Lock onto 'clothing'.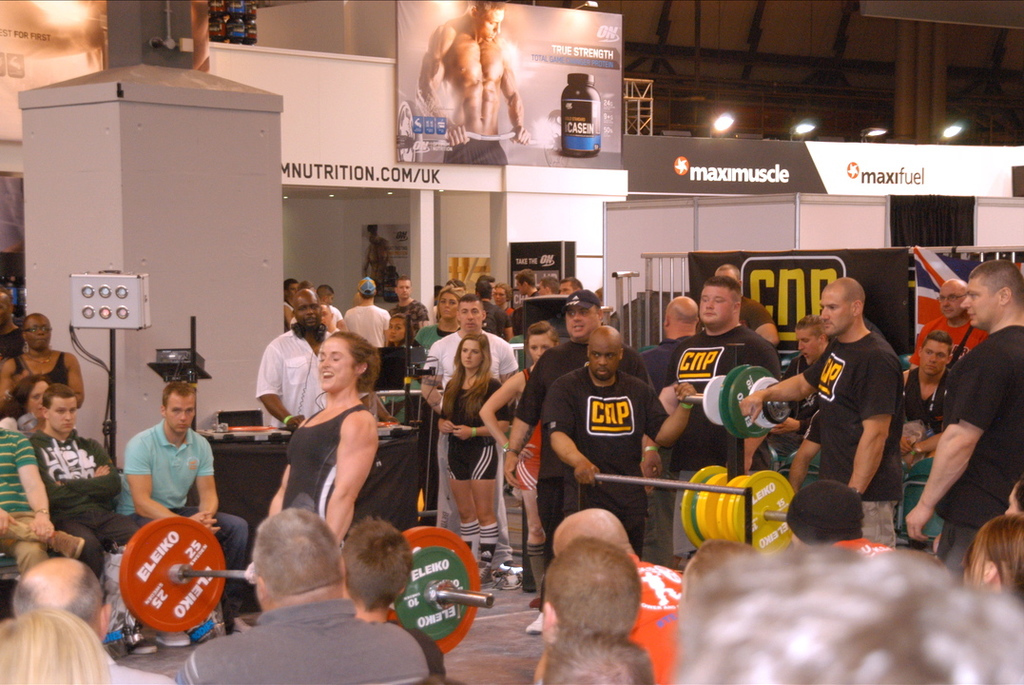
Locked: {"left": 255, "top": 326, "right": 332, "bottom": 425}.
